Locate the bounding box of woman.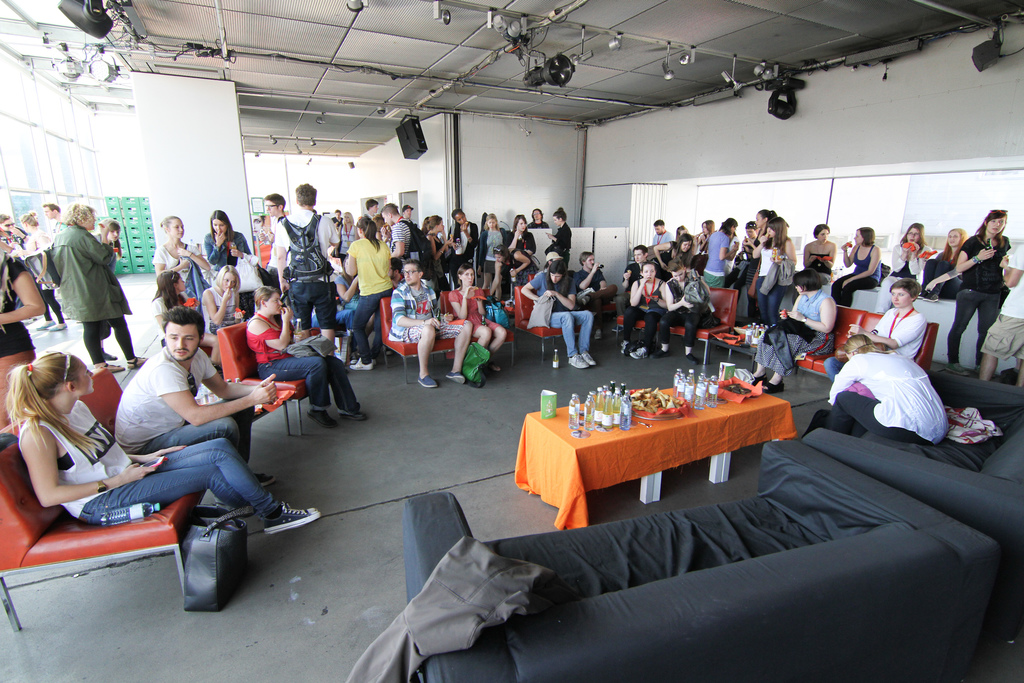
Bounding box: (742, 211, 778, 250).
